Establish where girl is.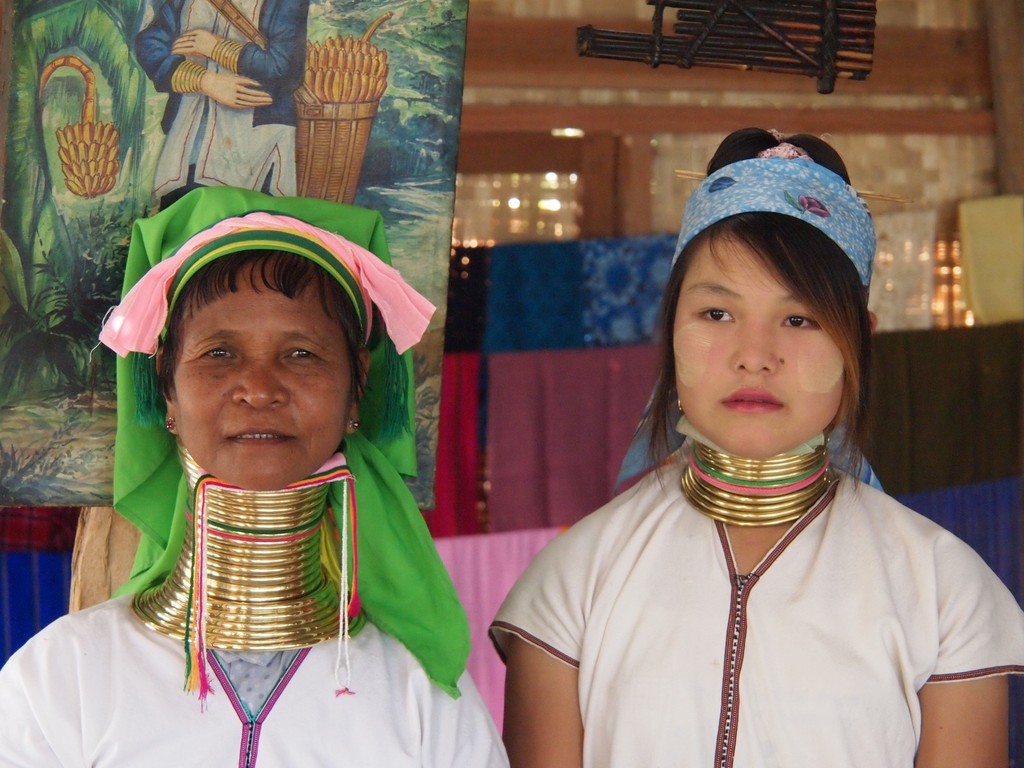
Established at (487,126,1023,766).
